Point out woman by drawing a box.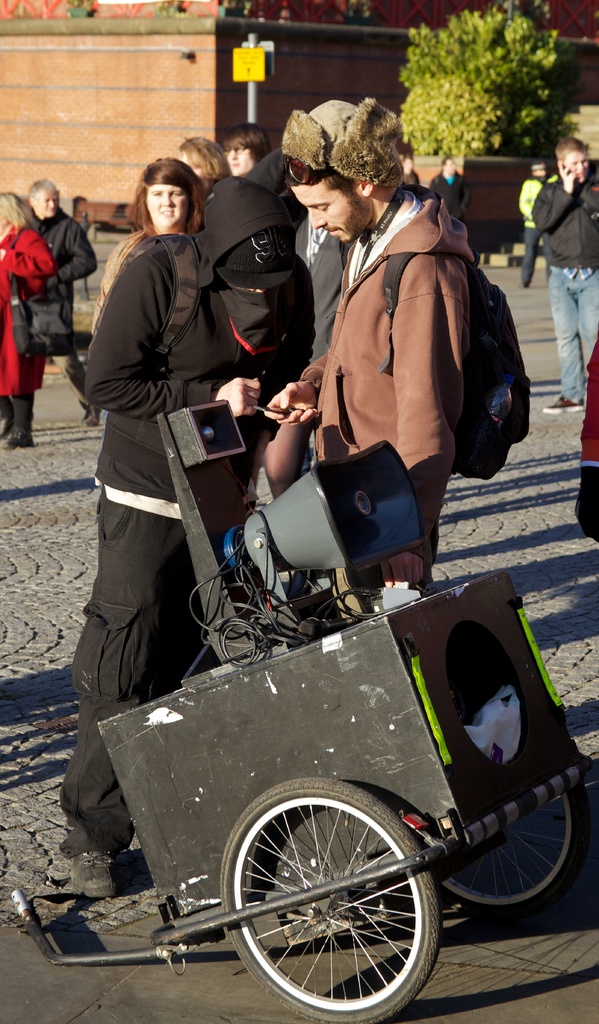
[left=170, top=133, right=232, bottom=196].
